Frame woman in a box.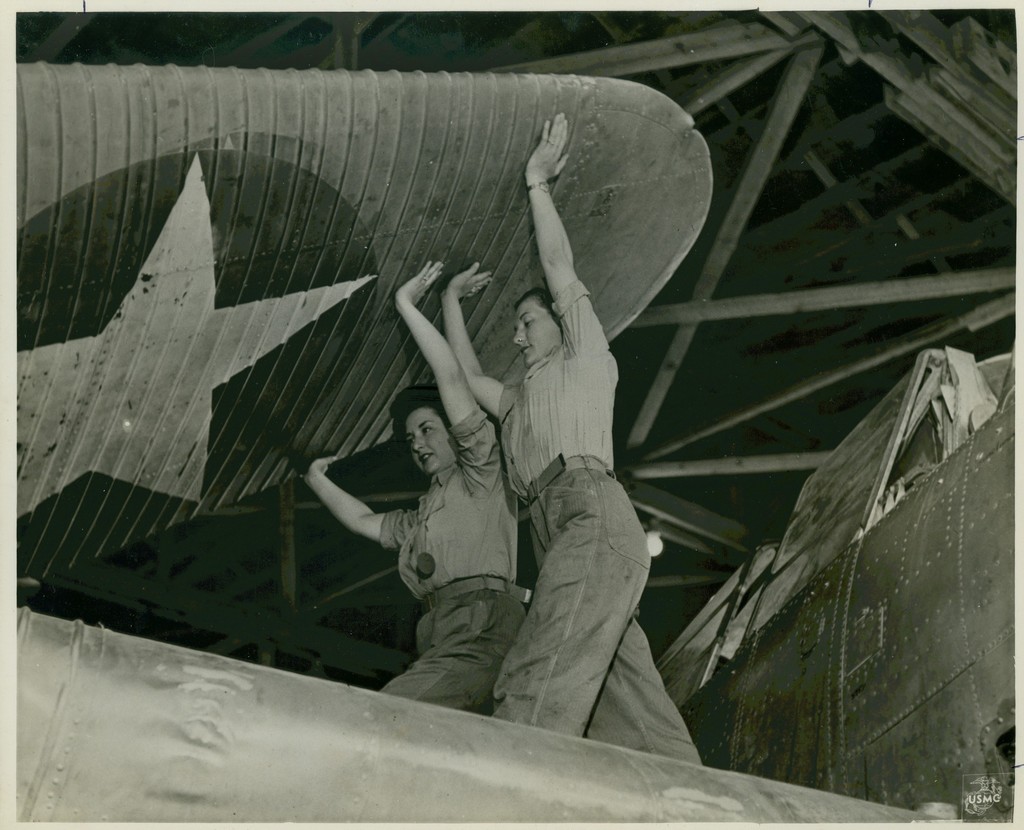
box(437, 112, 703, 770).
